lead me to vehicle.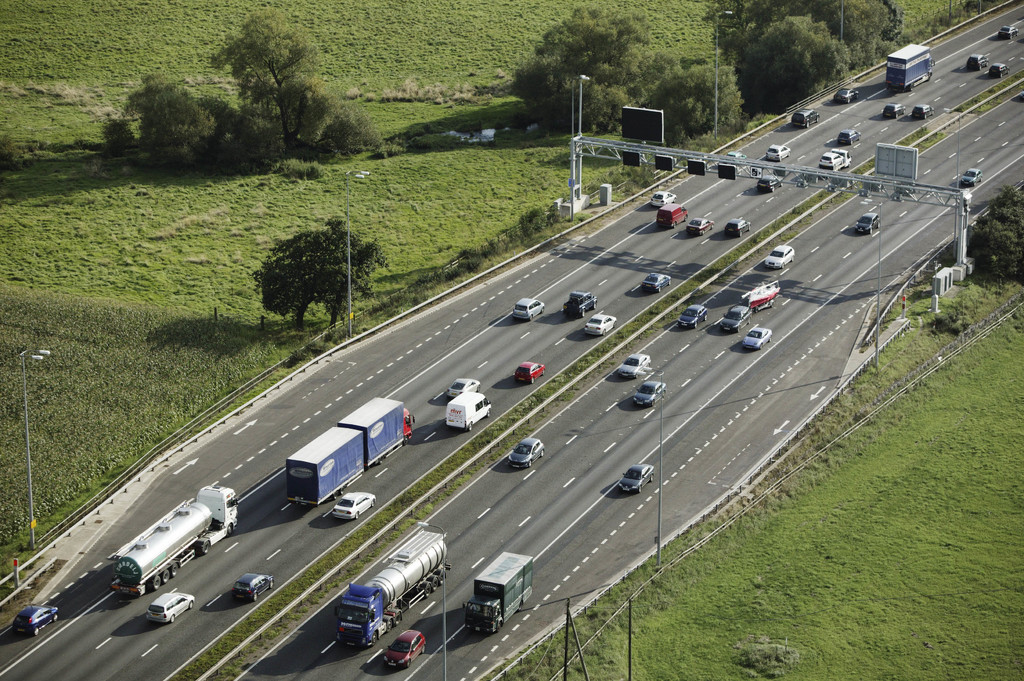
Lead to <region>582, 314, 616, 336</region>.
